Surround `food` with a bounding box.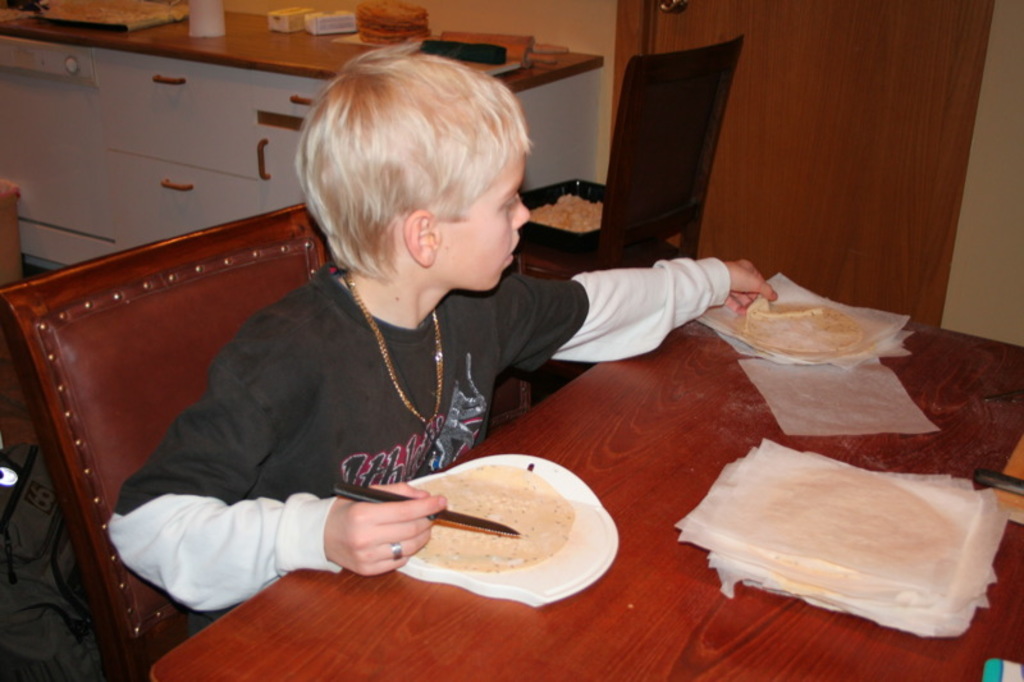
rect(732, 289, 867, 360).
